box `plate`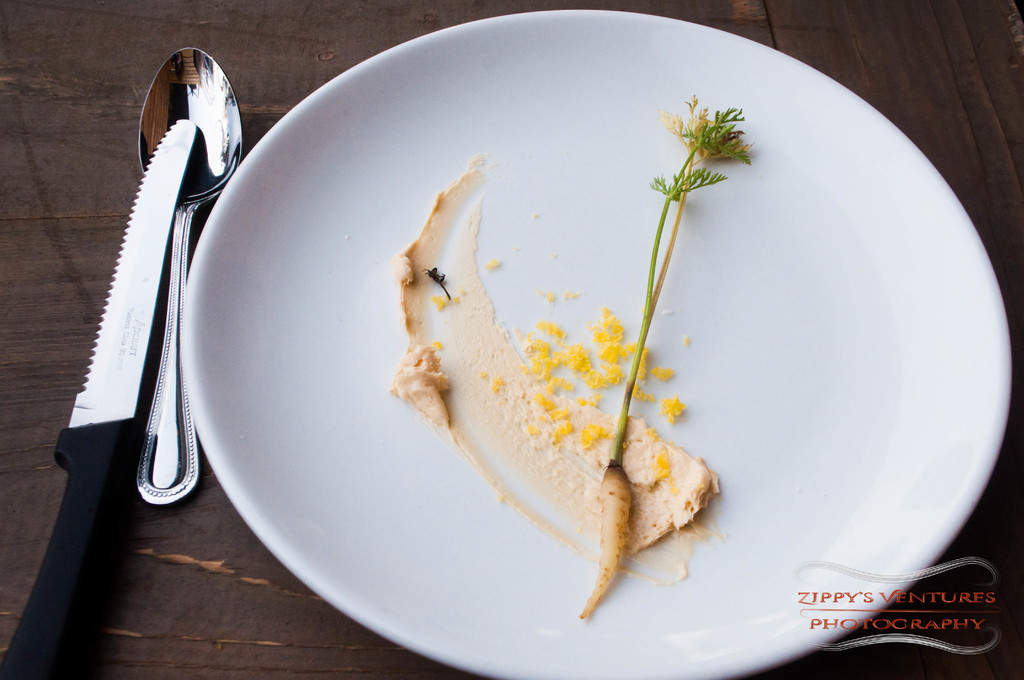
180:8:1011:679
